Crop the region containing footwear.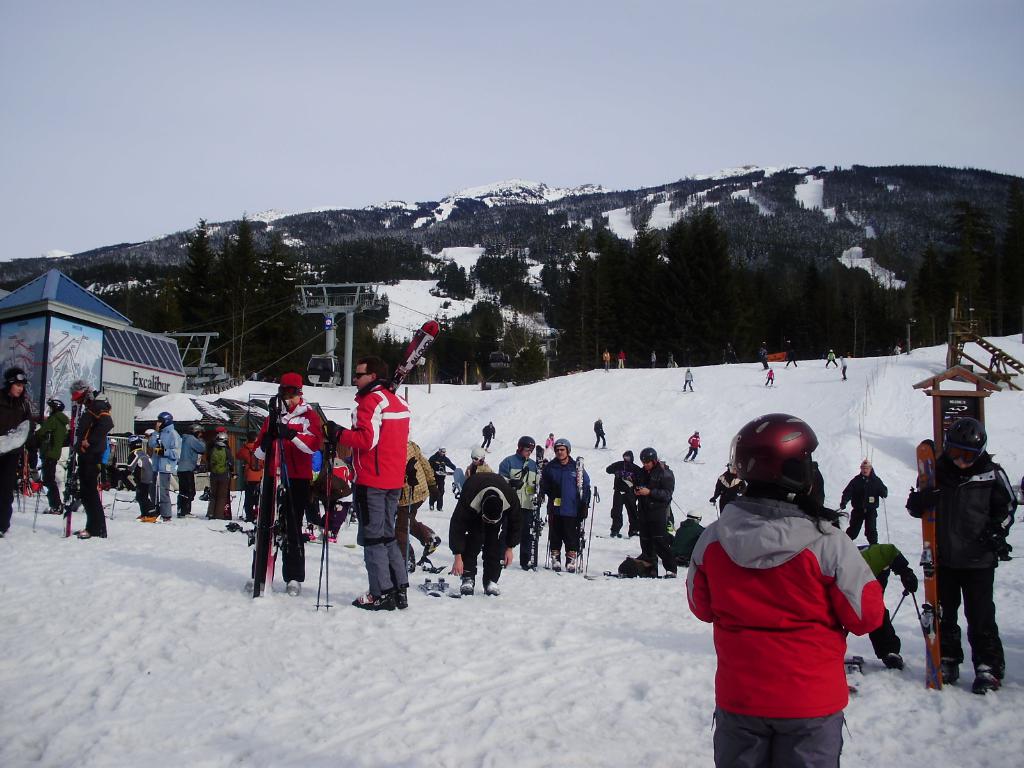
Crop region: [456, 579, 474, 597].
